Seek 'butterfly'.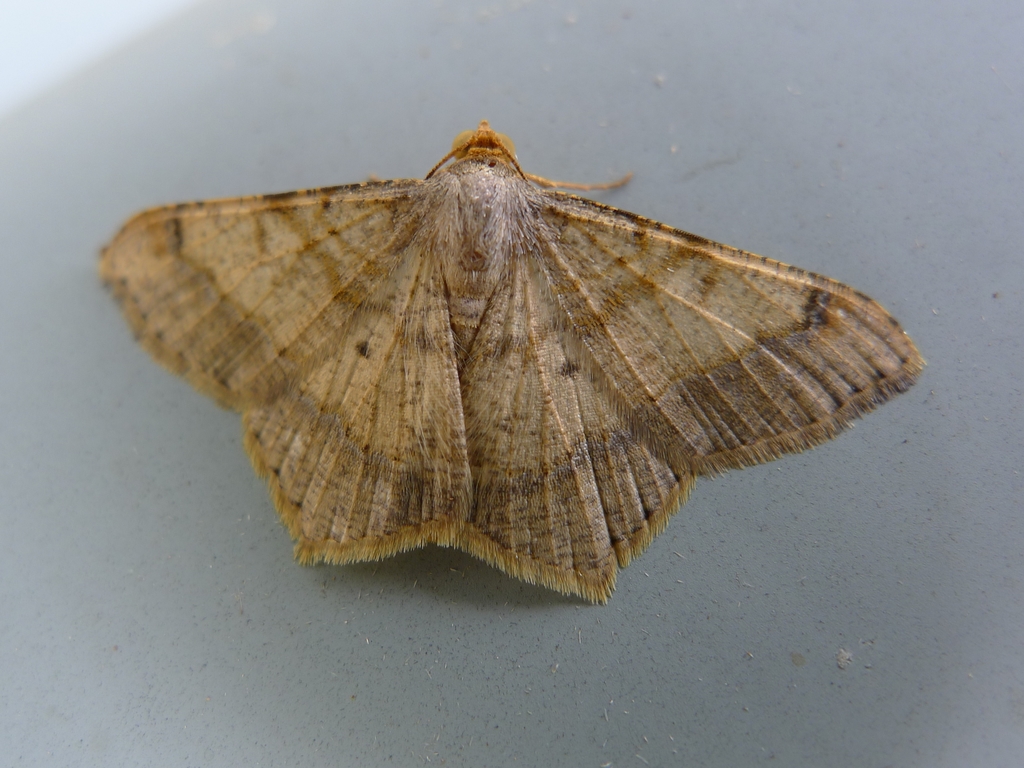
left=138, top=108, right=945, bottom=604.
